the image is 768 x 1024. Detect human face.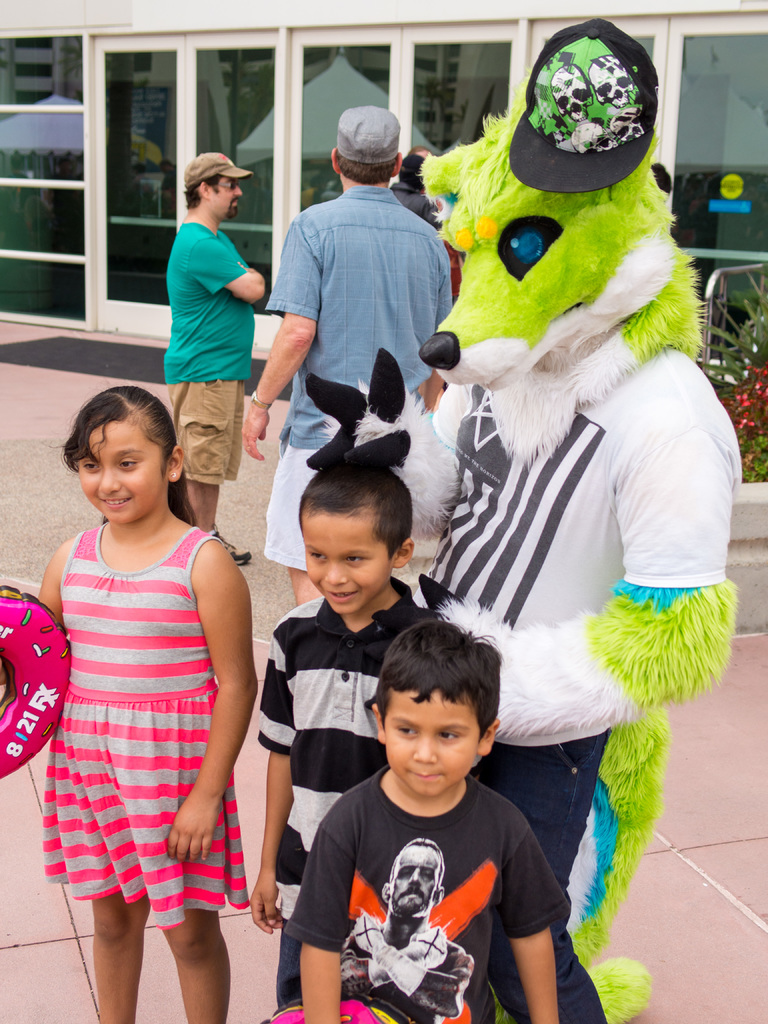
Detection: l=78, t=416, r=171, b=524.
